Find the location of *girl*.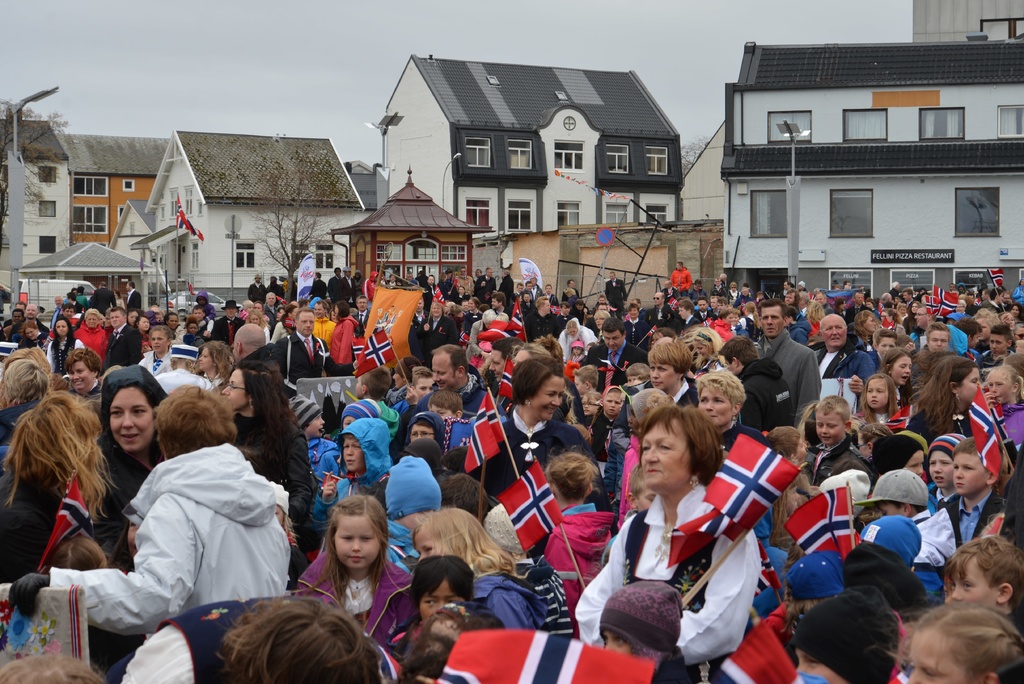
Location: (879,350,913,405).
